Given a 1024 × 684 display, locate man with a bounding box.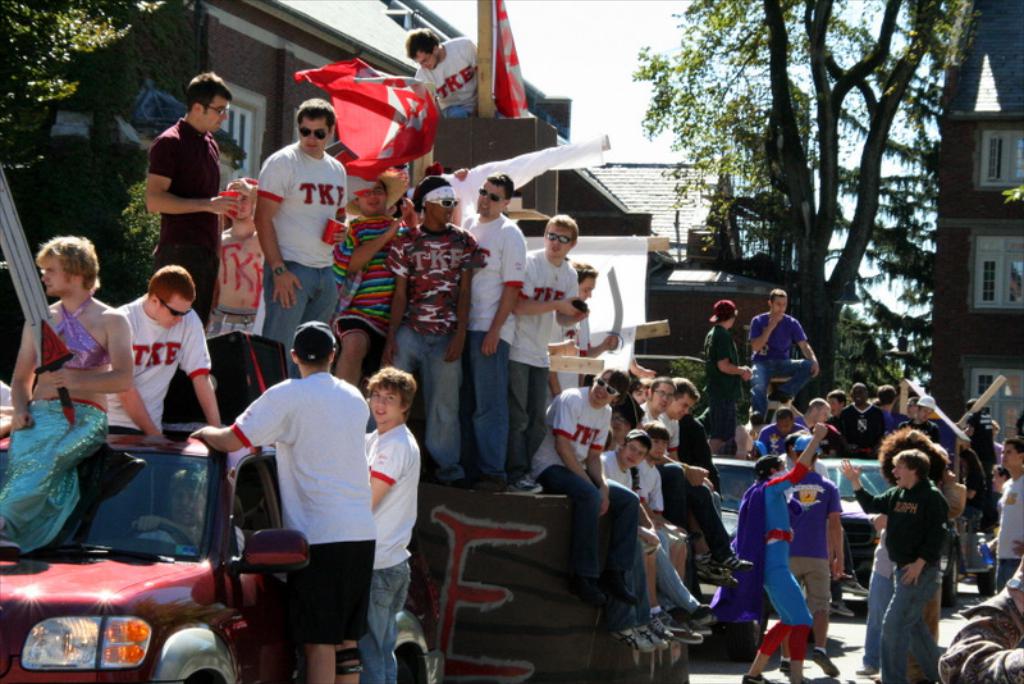
Located: bbox(0, 234, 134, 555).
